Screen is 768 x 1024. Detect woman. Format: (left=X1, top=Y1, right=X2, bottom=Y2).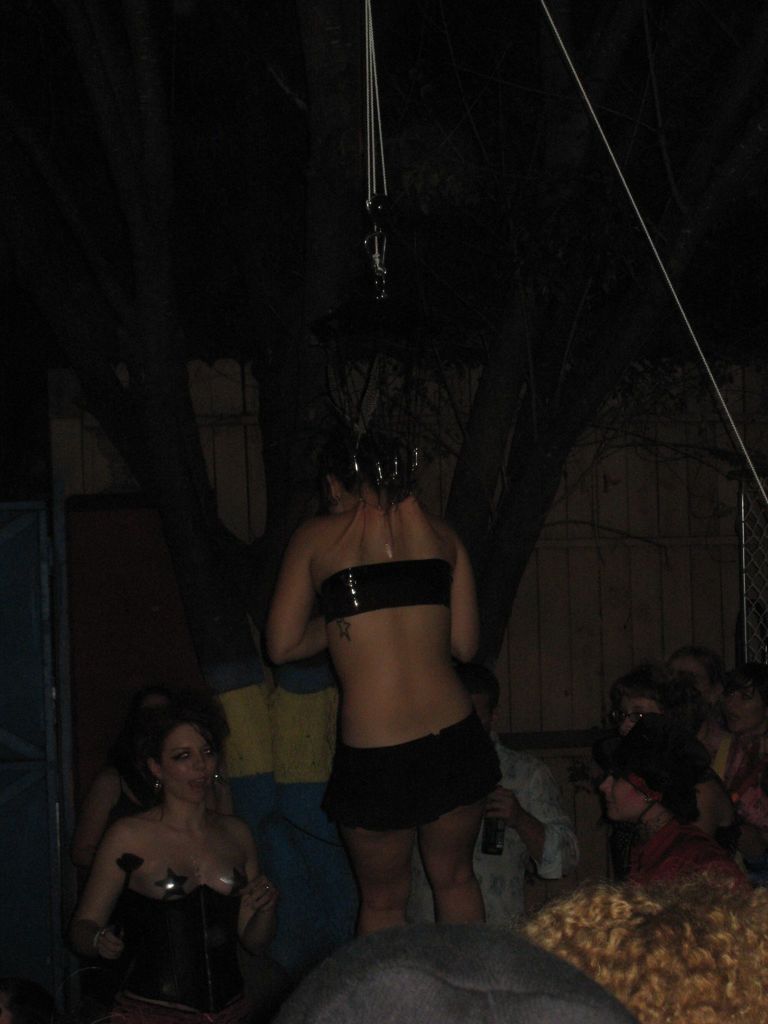
(left=67, top=700, right=259, bottom=1023).
